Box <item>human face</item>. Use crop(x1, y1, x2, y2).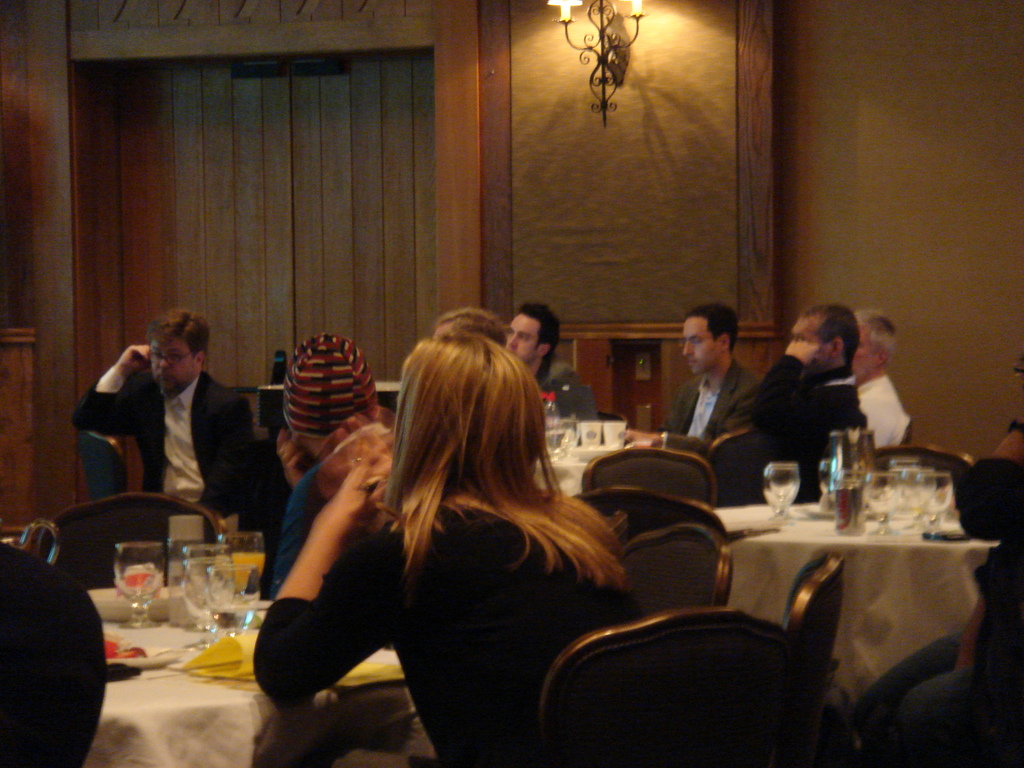
crop(683, 316, 718, 376).
